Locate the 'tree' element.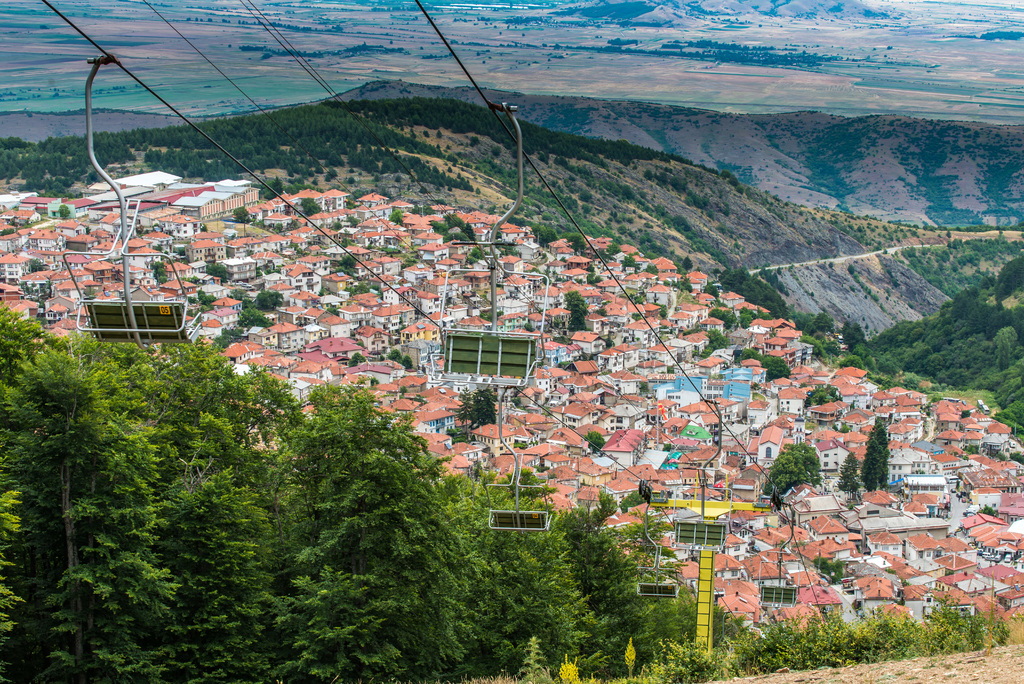
Element bbox: [left=61, top=209, right=70, bottom=213].
